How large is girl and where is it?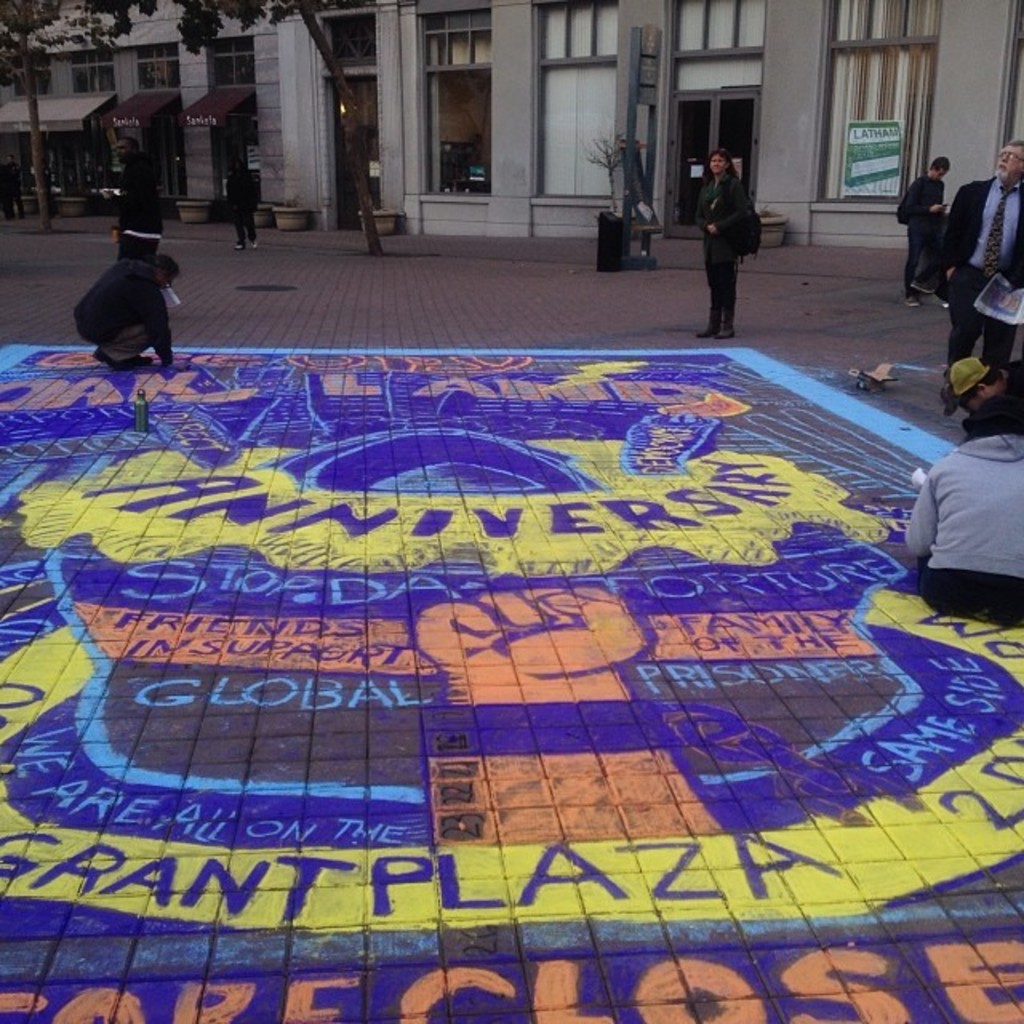
Bounding box: region(894, 384, 1022, 611).
